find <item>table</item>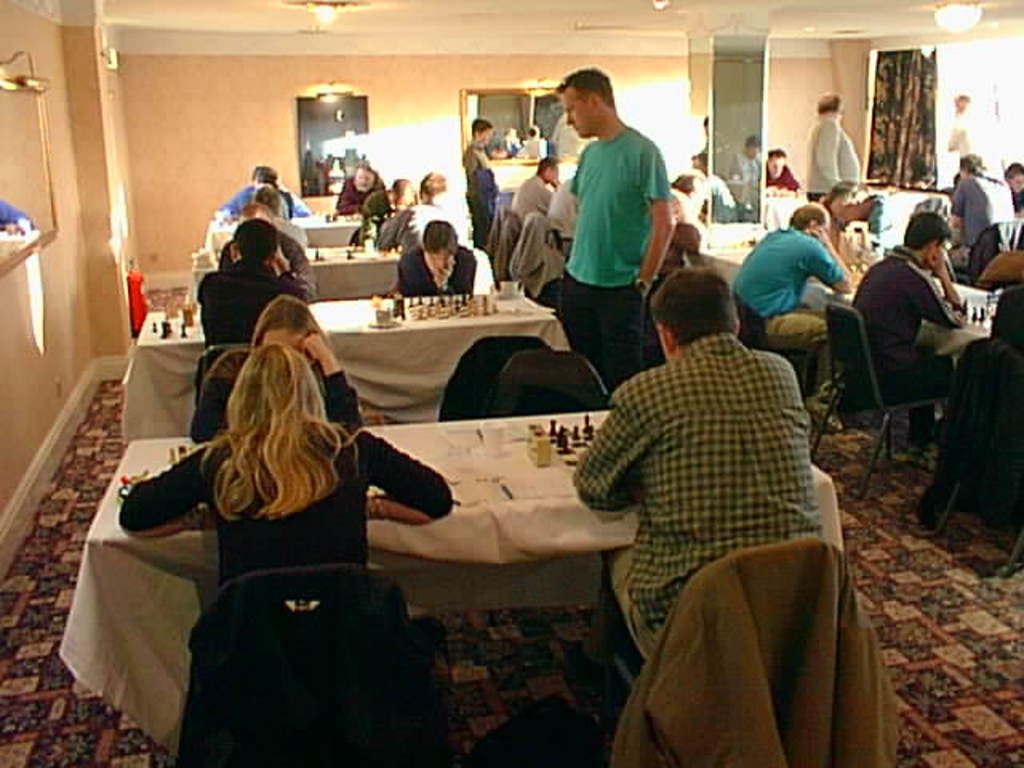
bbox(118, 285, 565, 442)
